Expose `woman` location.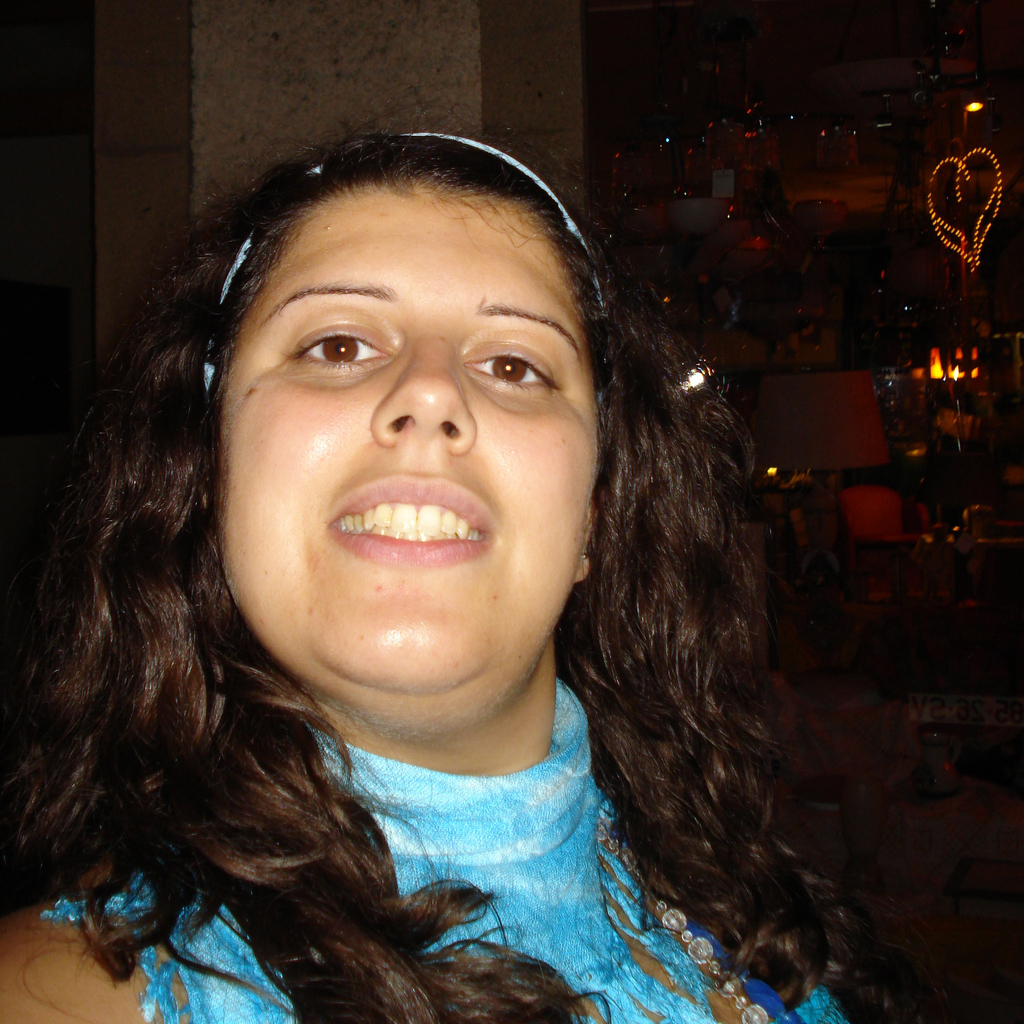
Exposed at select_region(0, 97, 896, 1016).
